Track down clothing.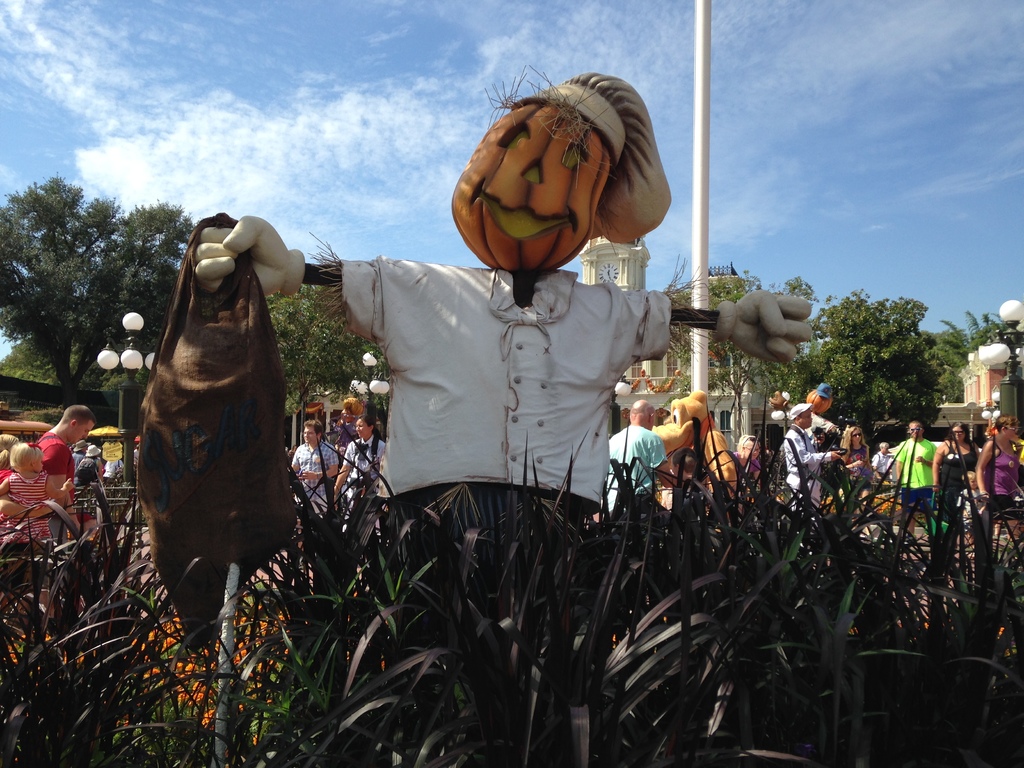
Tracked to [776,419,834,507].
